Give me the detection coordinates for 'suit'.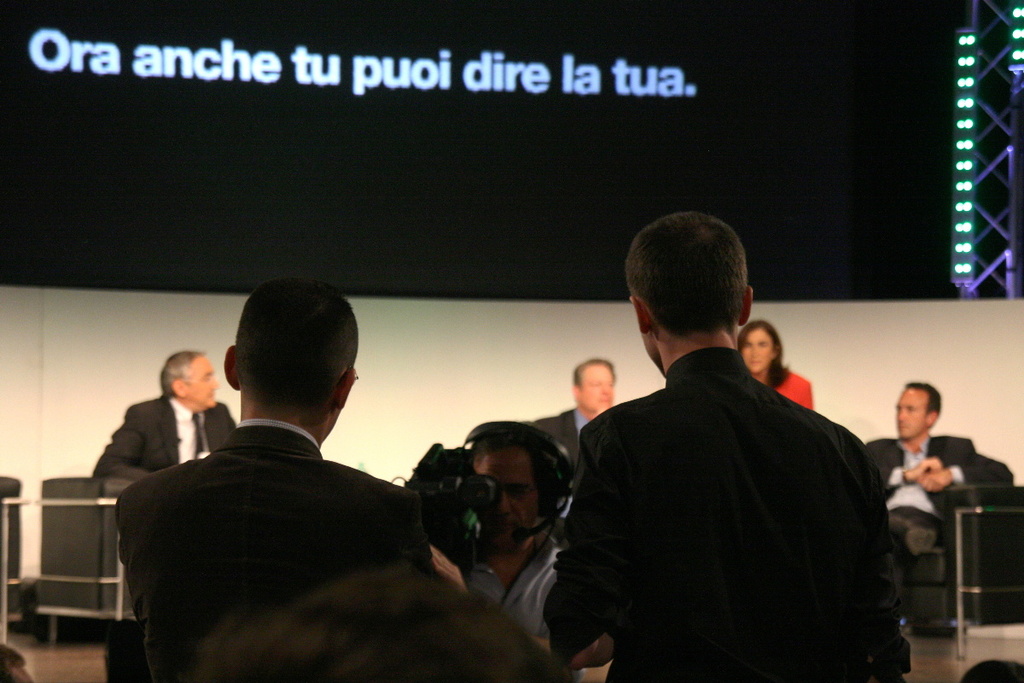
box(530, 402, 595, 480).
